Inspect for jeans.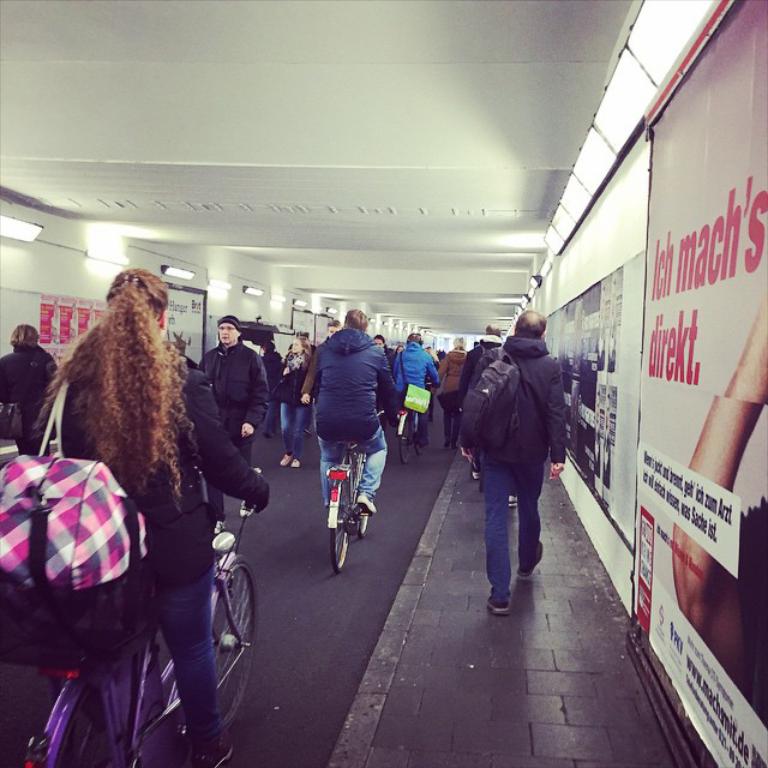
Inspection: l=325, t=438, r=386, b=503.
